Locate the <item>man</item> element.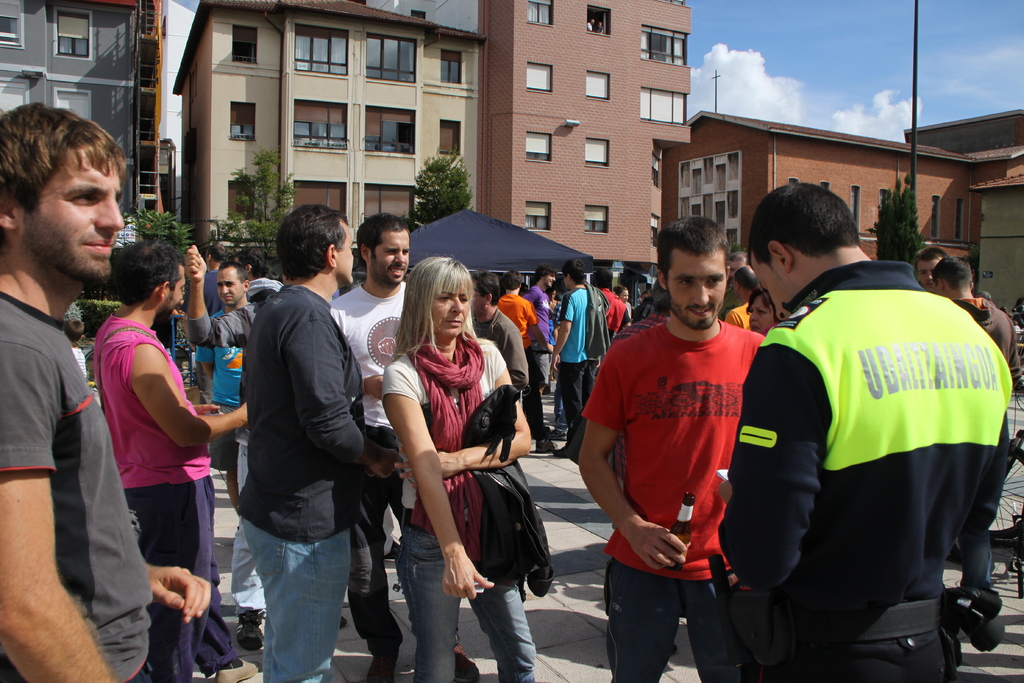
Element bbox: 576/211/767/682.
